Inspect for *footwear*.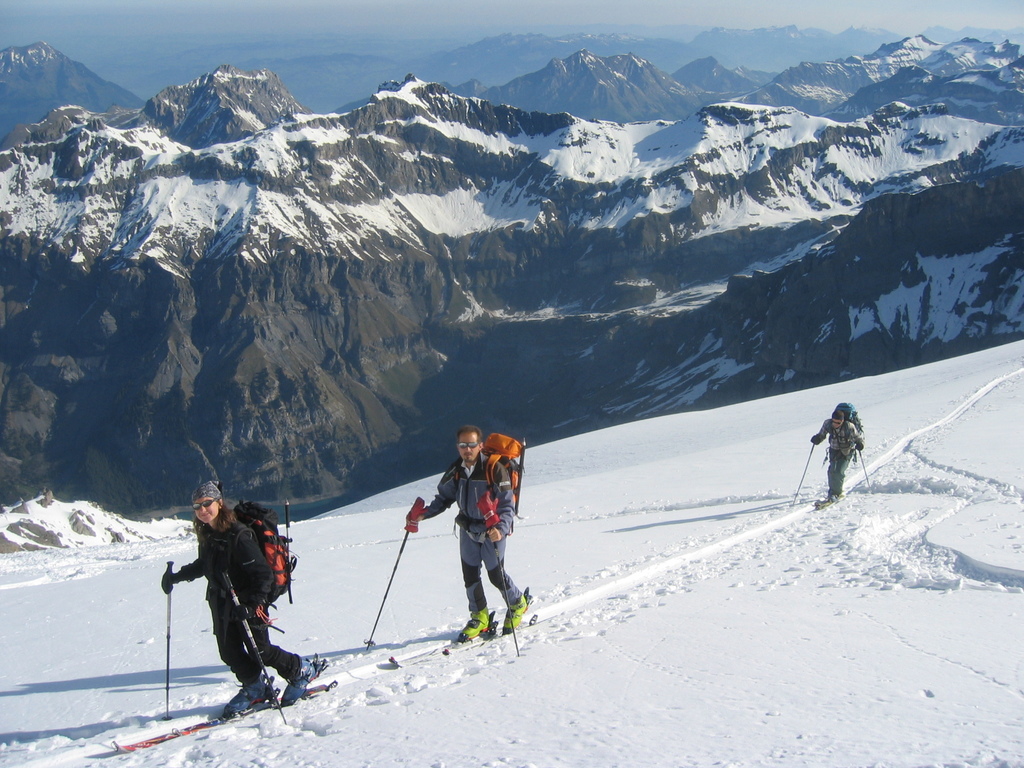
Inspection: detection(500, 599, 531, 635).
